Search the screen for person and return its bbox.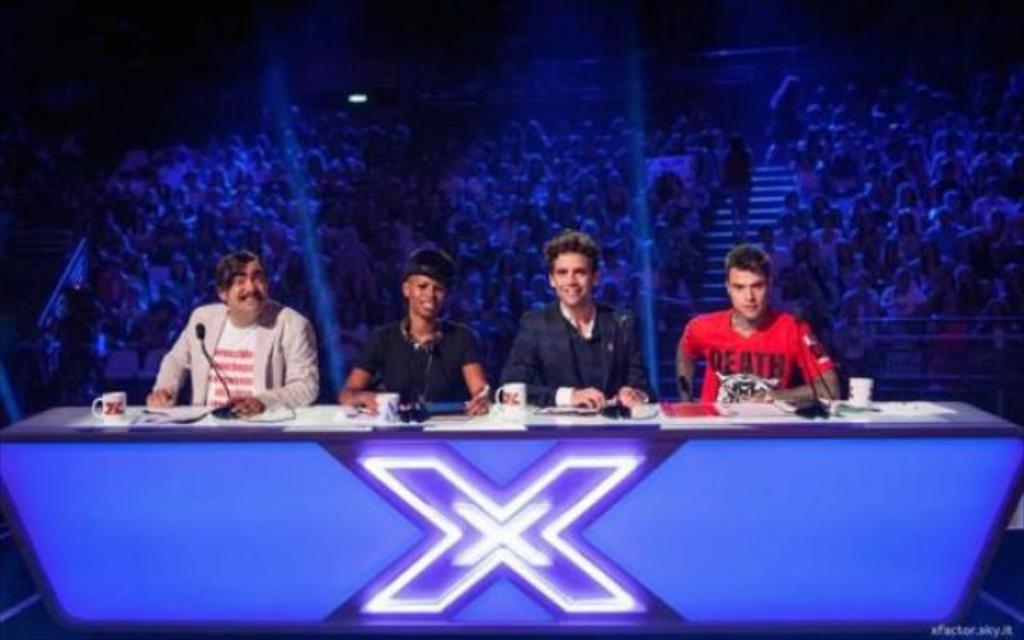
Found: locate(675, 243, 838, 408).
